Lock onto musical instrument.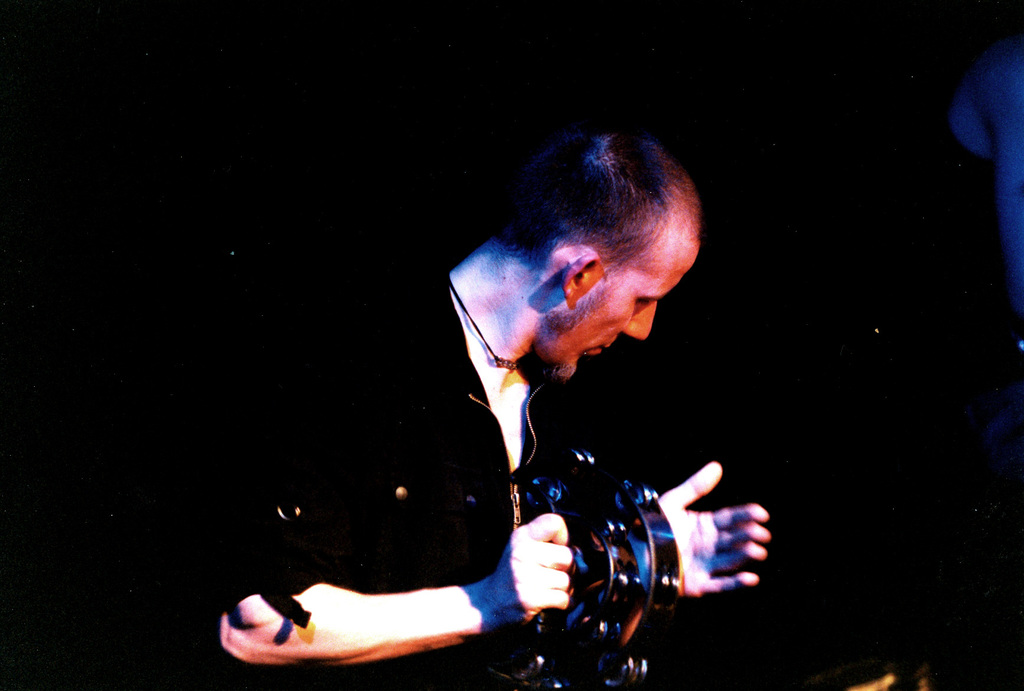
Locked: <bbox>519, 441, 678, 690</bbox>.
